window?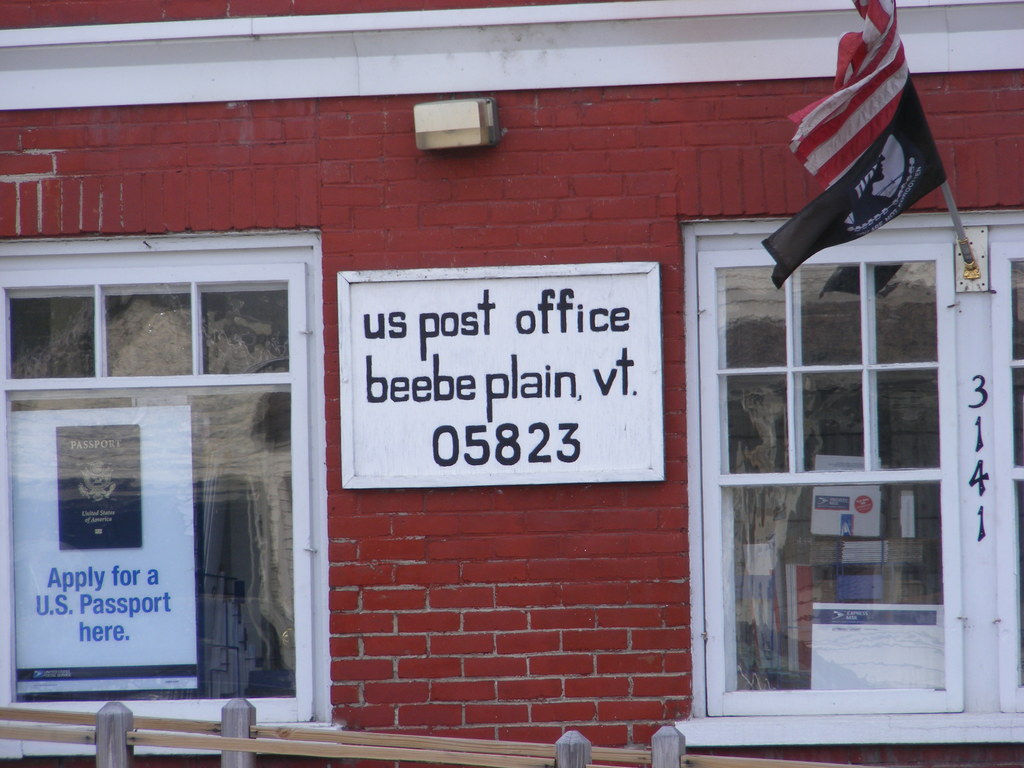
(x1=694, y1=210, x2=1023, y2=751)
